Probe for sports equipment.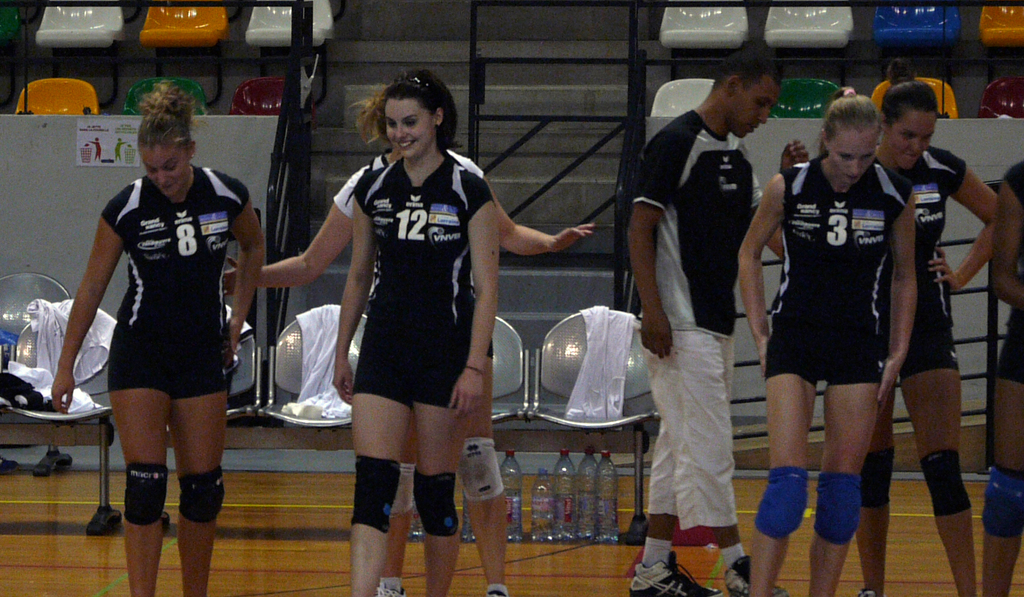
Probe result: left=383, top=463, right=413, bottom=520.
